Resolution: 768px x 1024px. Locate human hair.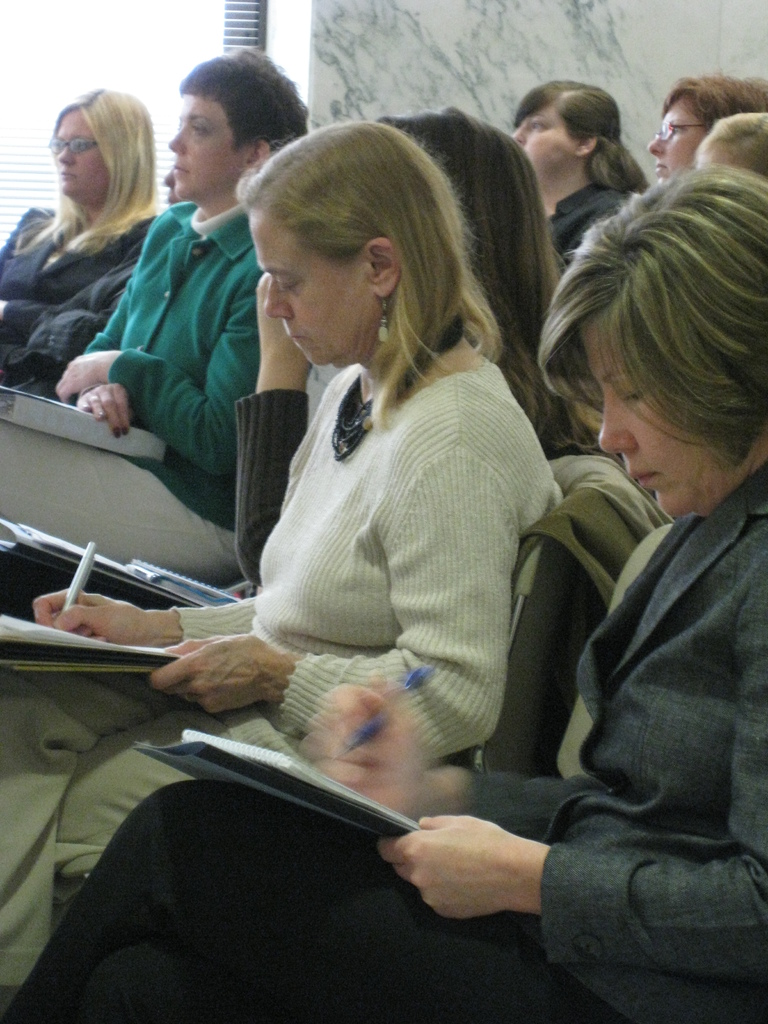
l=236, t=124, r=513, b=430.
